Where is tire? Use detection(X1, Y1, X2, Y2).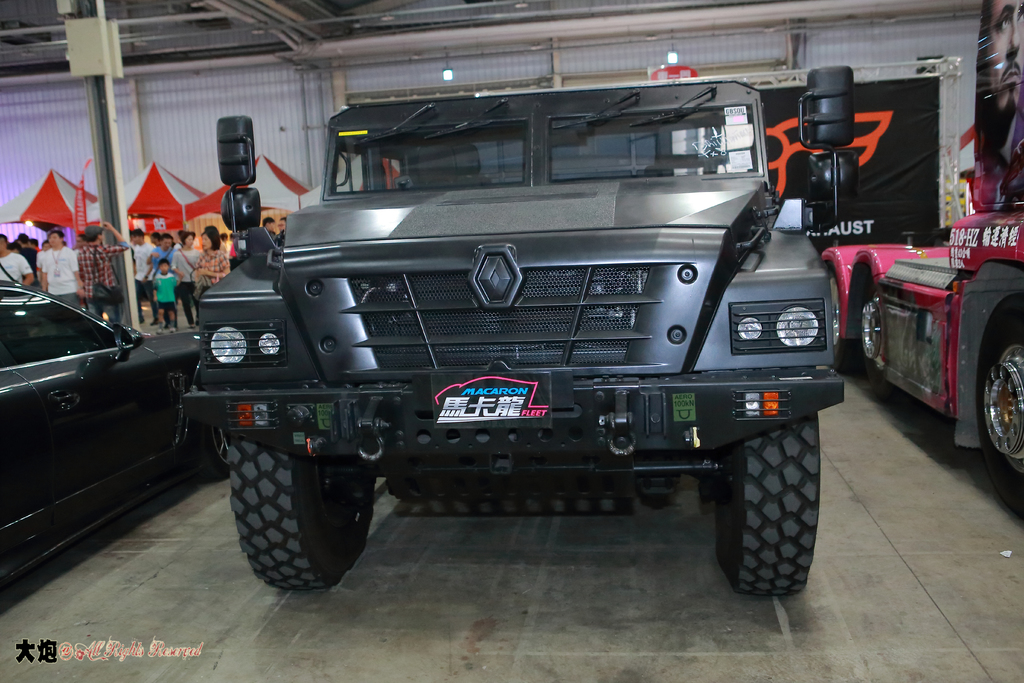
detection(229, 438, 374, 589).
